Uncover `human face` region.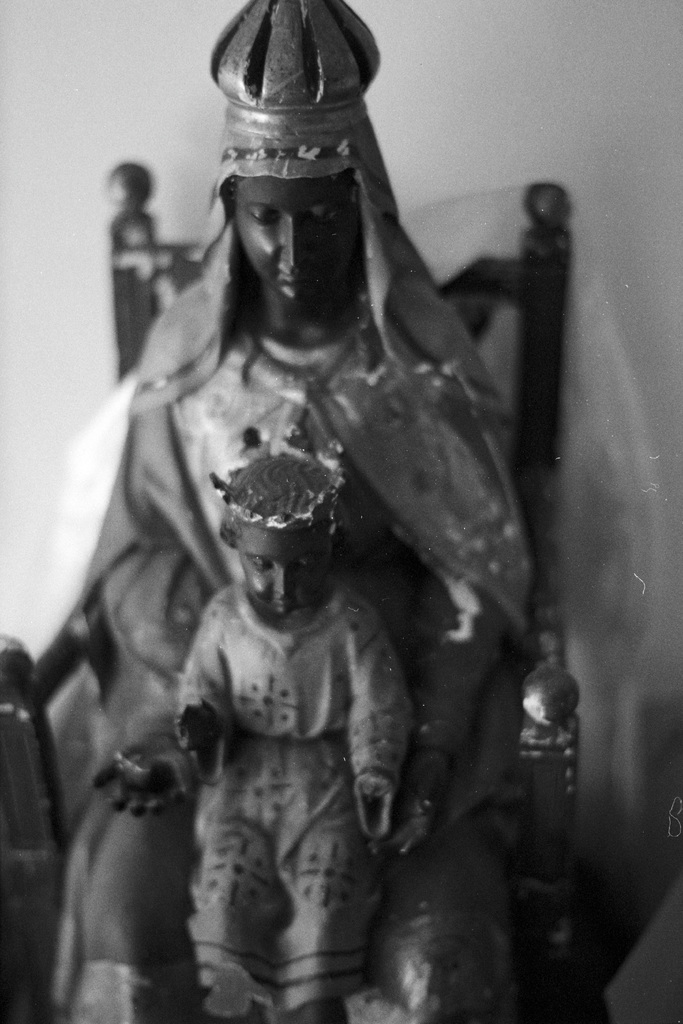
Uncovered: 232:177:366:312.
